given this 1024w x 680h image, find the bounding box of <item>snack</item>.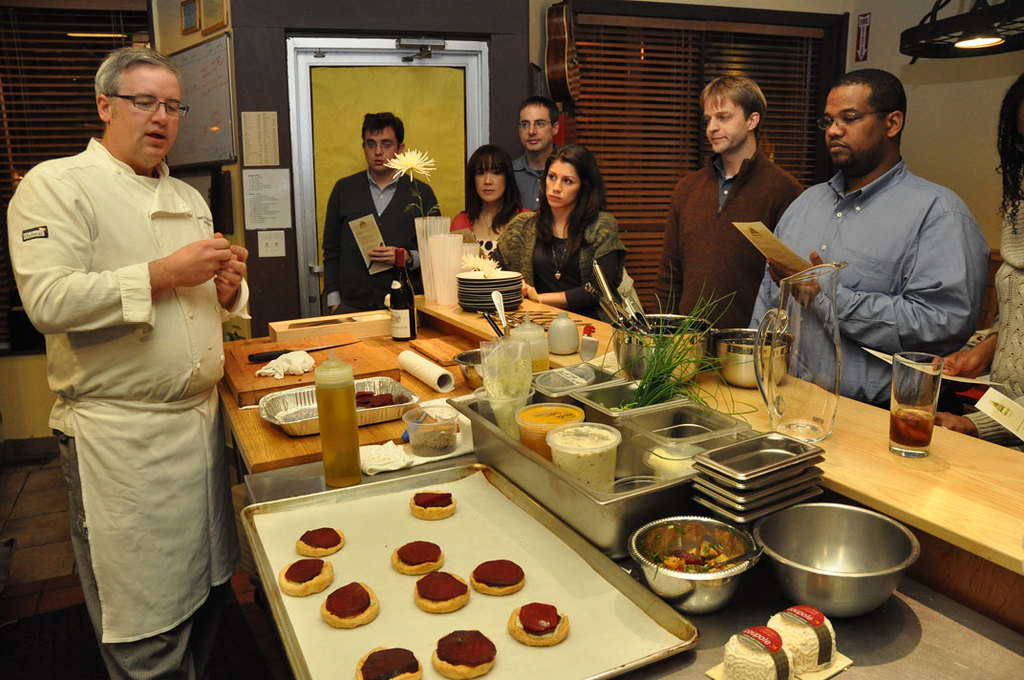
[282, 560, 331, 594].
